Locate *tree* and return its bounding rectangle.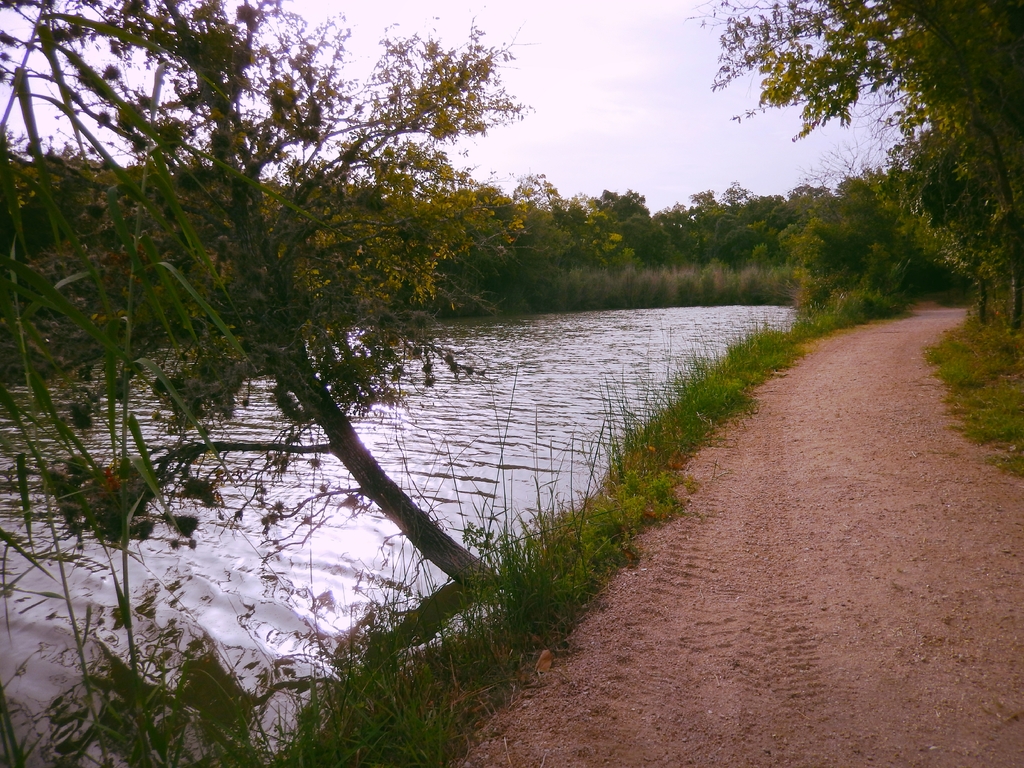
[x1=506, y1=171, x2=580, y2=274].
